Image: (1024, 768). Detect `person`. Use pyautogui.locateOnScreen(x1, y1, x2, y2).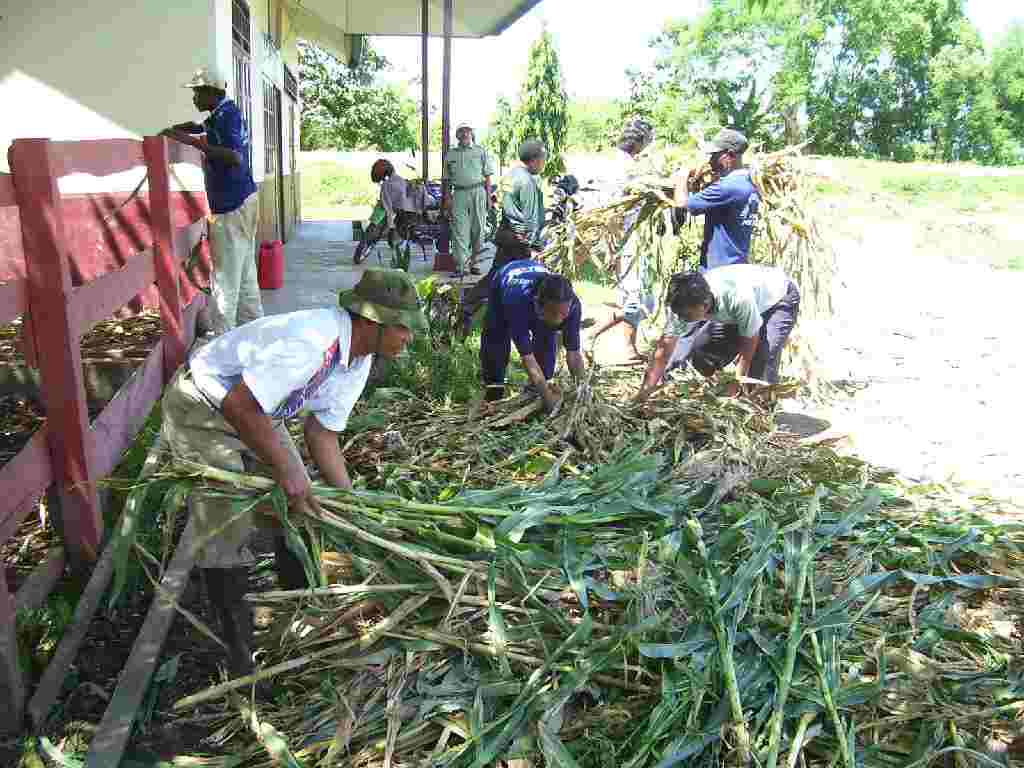
pyautogui.locateOnScreen(665, 125, 762, 258).
